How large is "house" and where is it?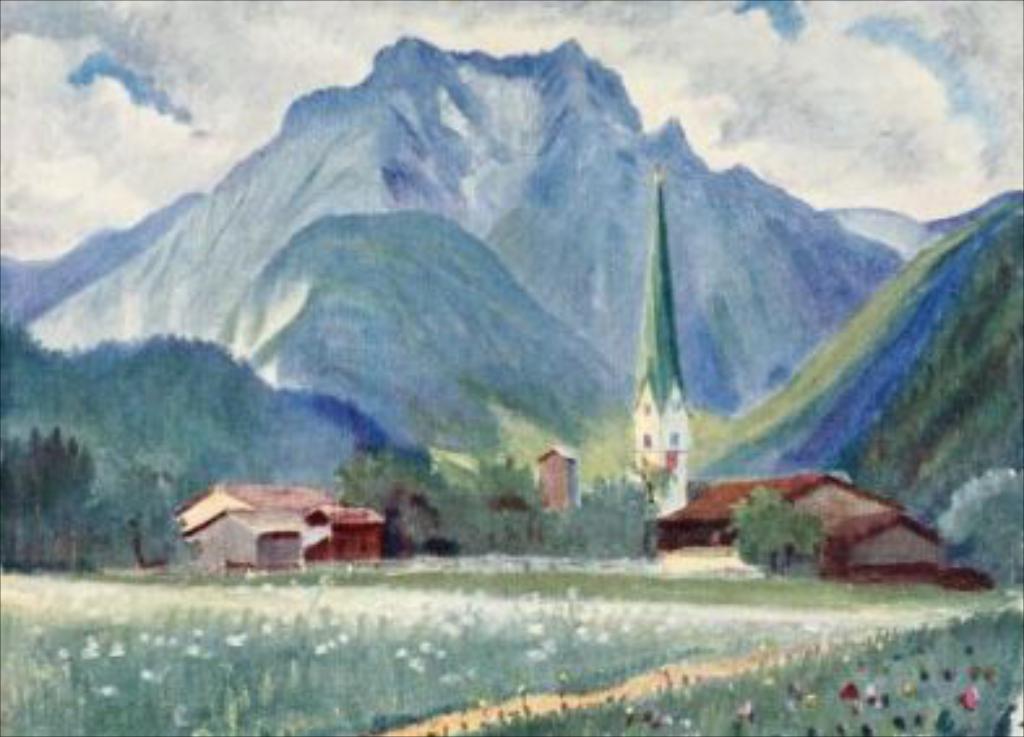
Bounding box: rect(662, 469, 886, 560).
